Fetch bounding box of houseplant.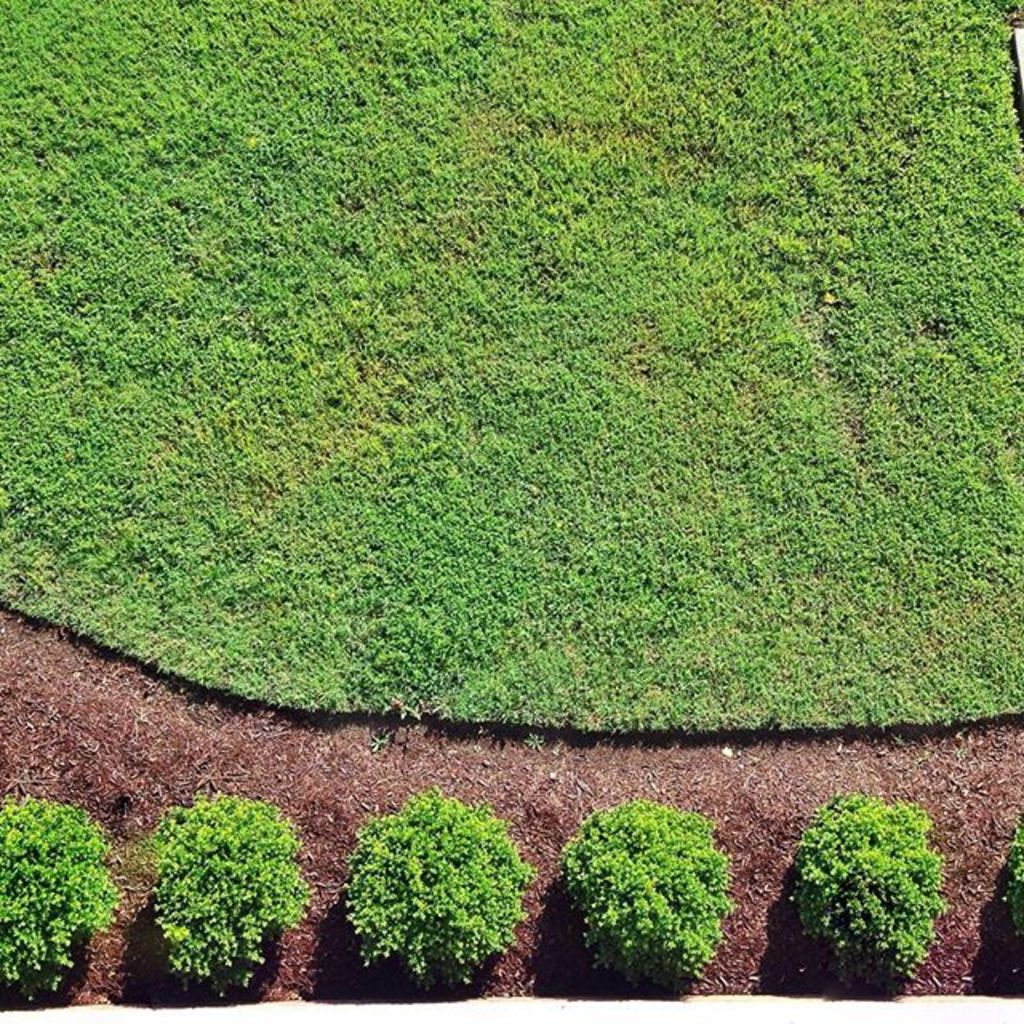
Bbox: bbox=(994, 842, 1022, 939).
